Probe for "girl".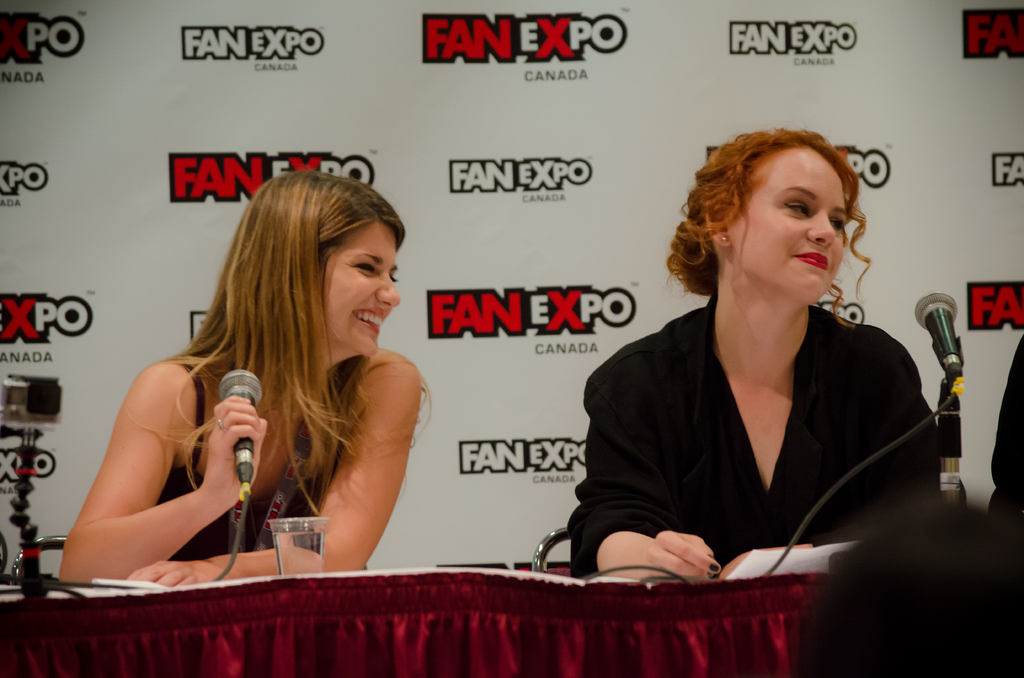
Probe result: [x1=56, y1=169, x2=435, y2=589].
